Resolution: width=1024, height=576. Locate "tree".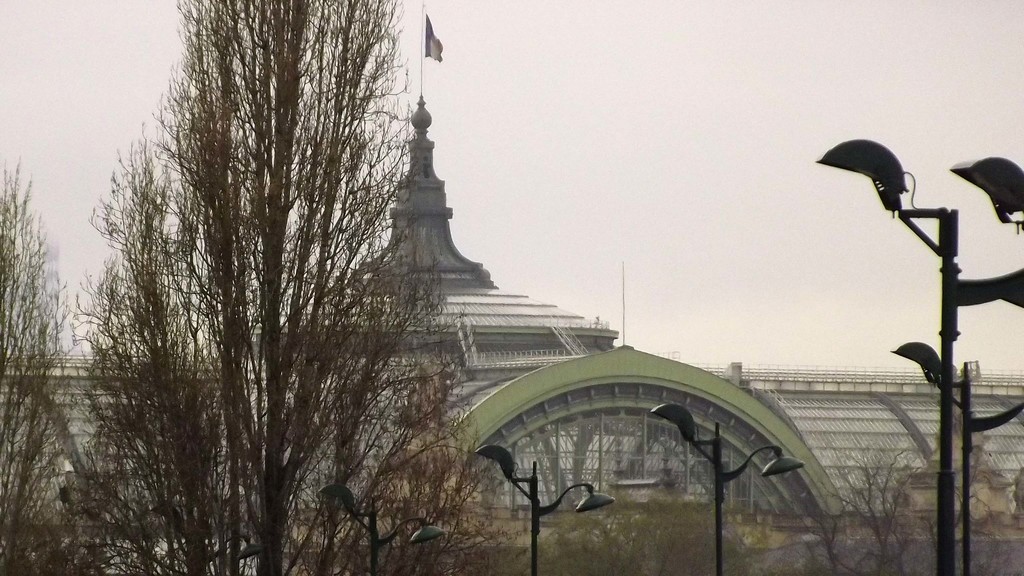
crop(62, 0, 528, 575).
